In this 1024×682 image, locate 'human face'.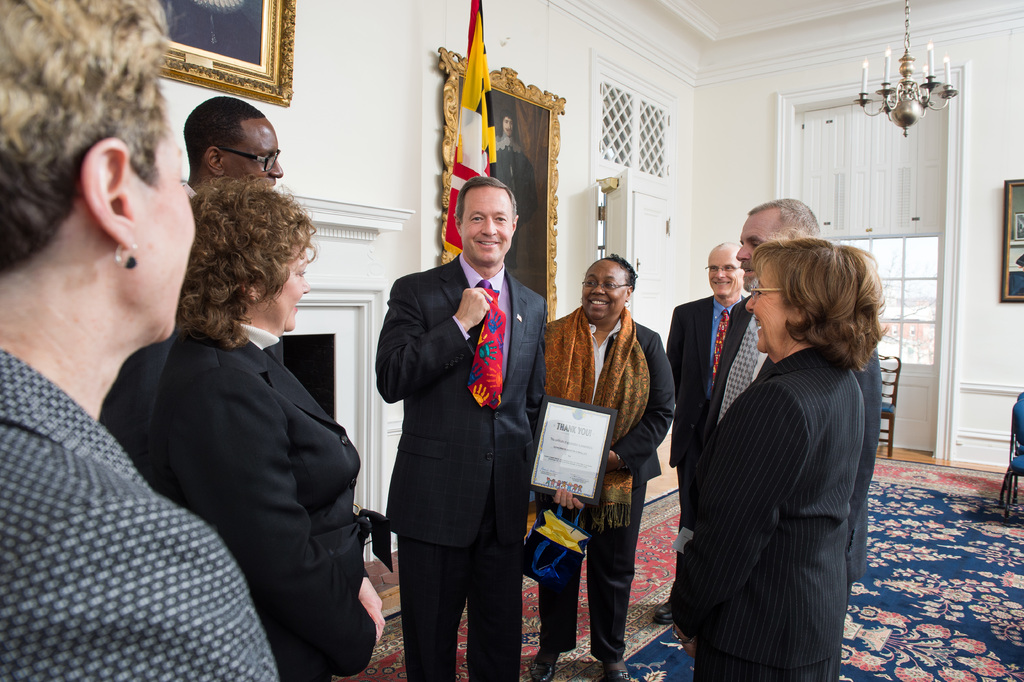
Bounding box: (left=745, top=272, right=792, bottom=350).
